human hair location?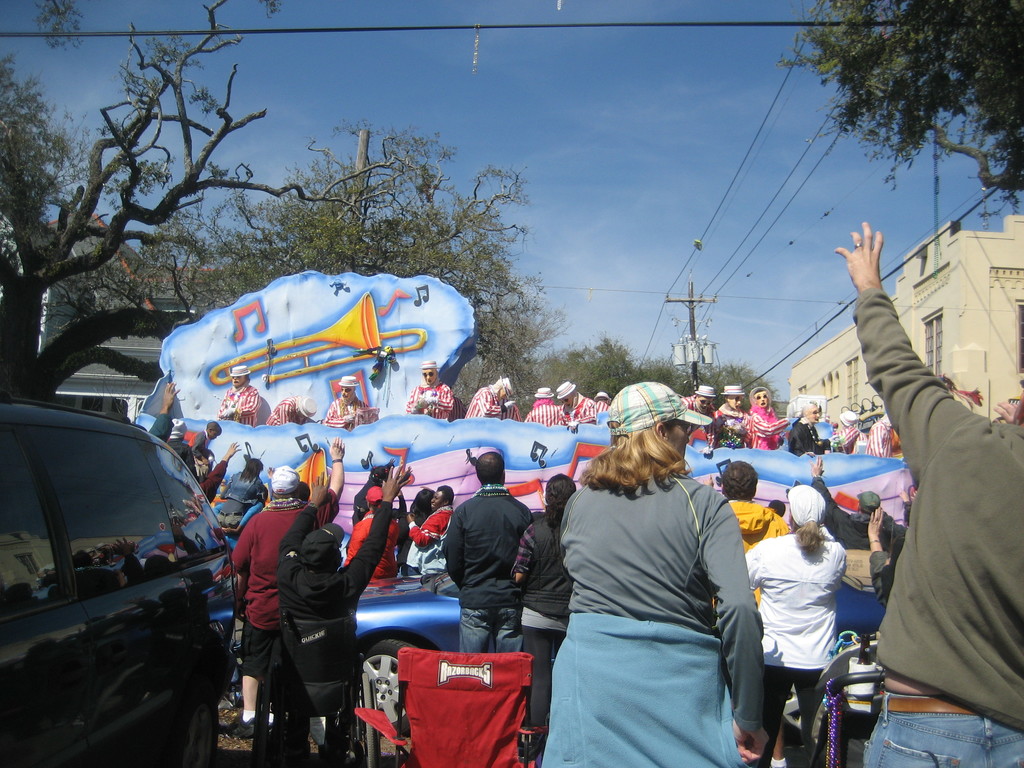
435, 484, 454, 506
